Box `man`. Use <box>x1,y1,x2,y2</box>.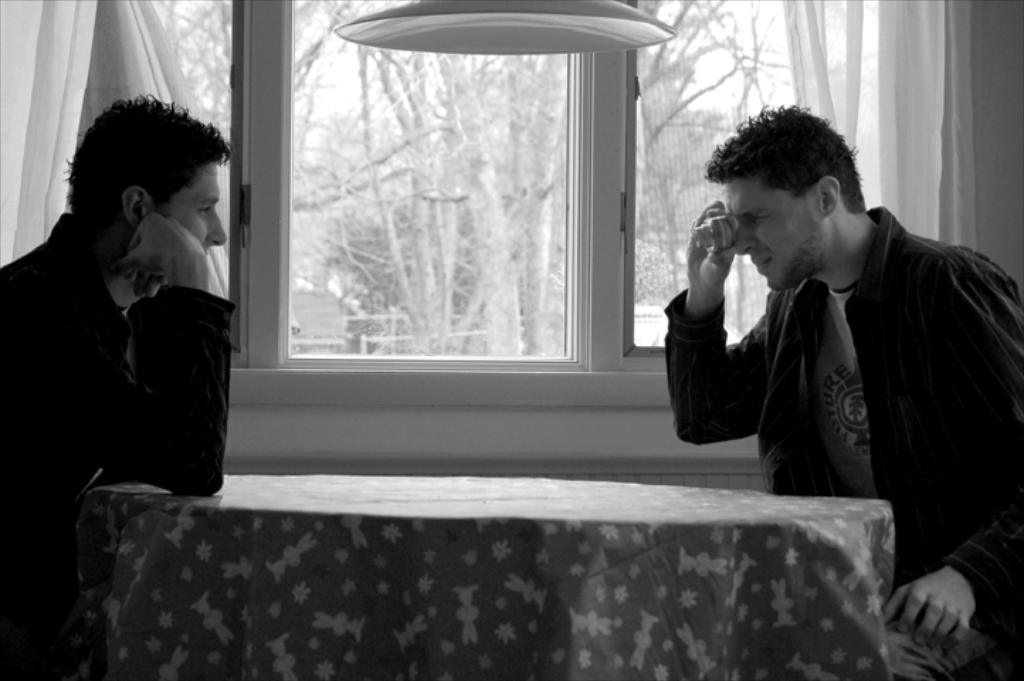
<box>662,101,1023,680</box>.
